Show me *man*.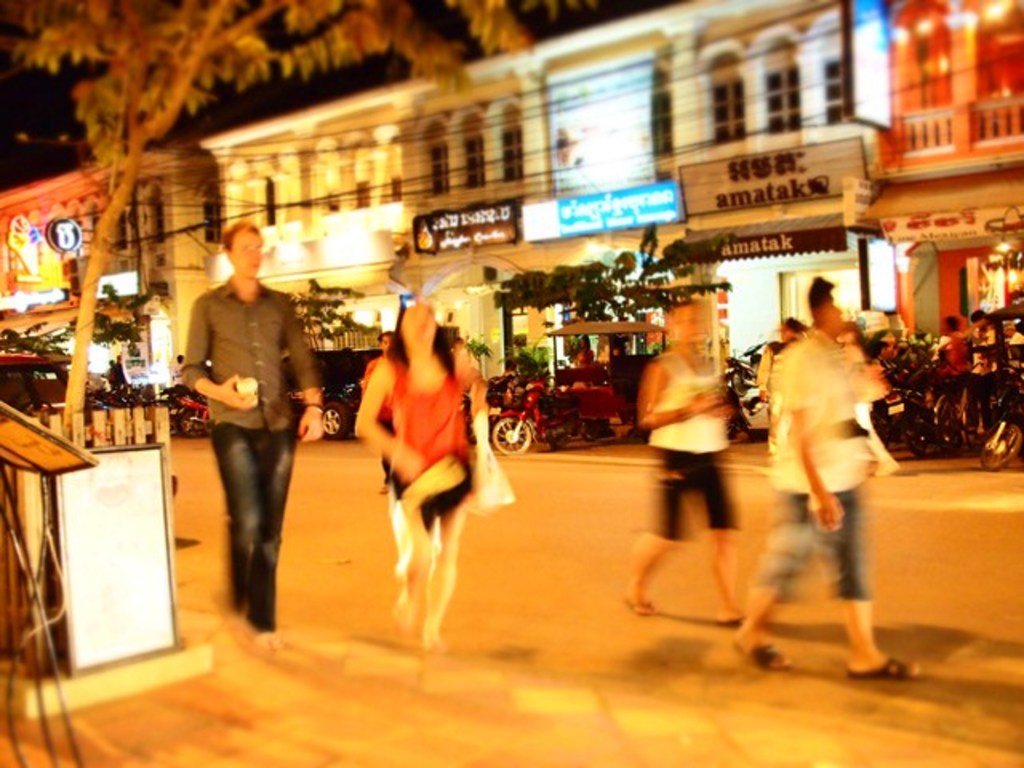
*man* is here: Rect(939, 317, 968, 456).
